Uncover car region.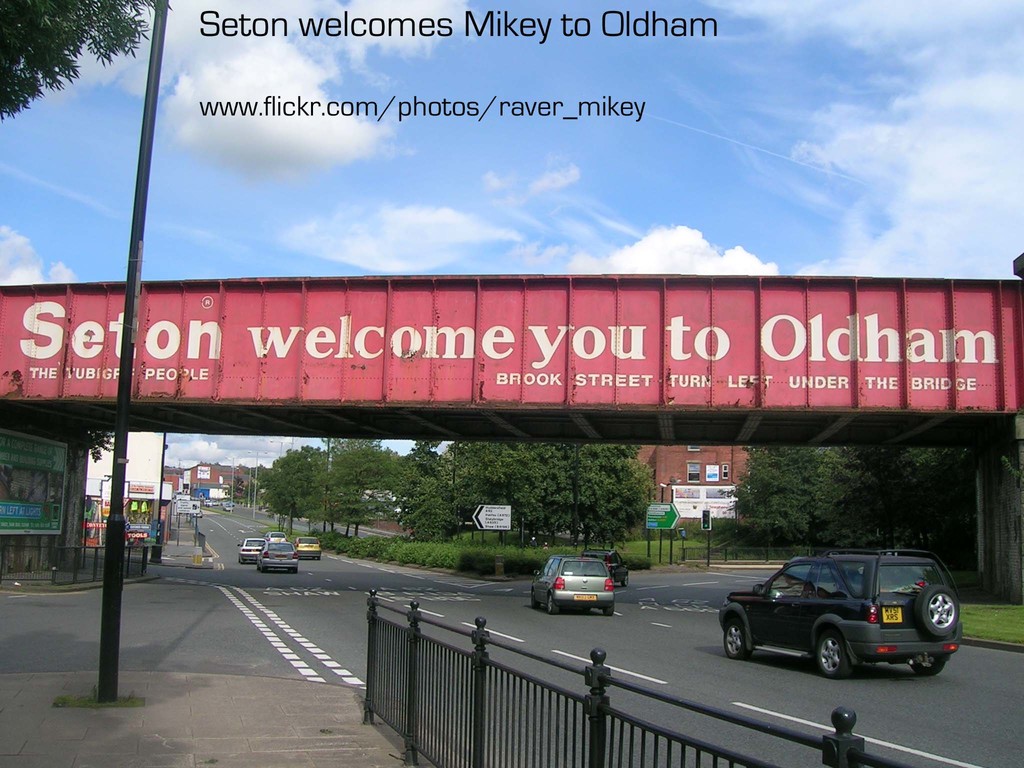
Uncovered: [x1=530, y1=556, x2=618, y2=616].
